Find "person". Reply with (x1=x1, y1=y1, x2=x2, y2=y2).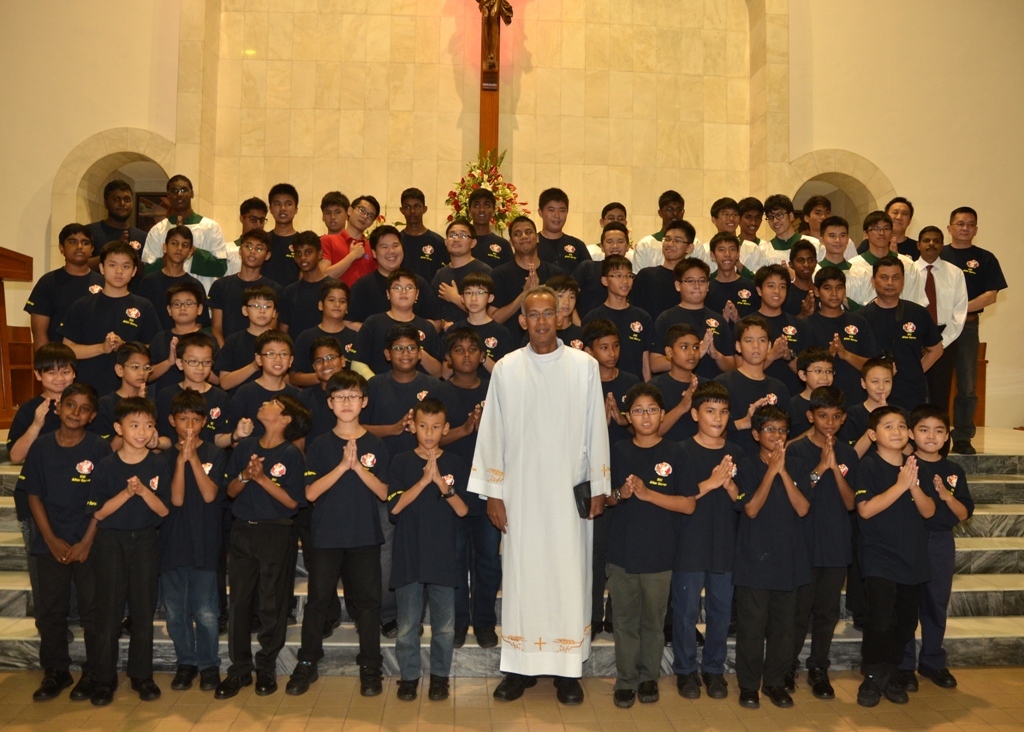
(x1=147, y1=288, x2=216, y2=399).
